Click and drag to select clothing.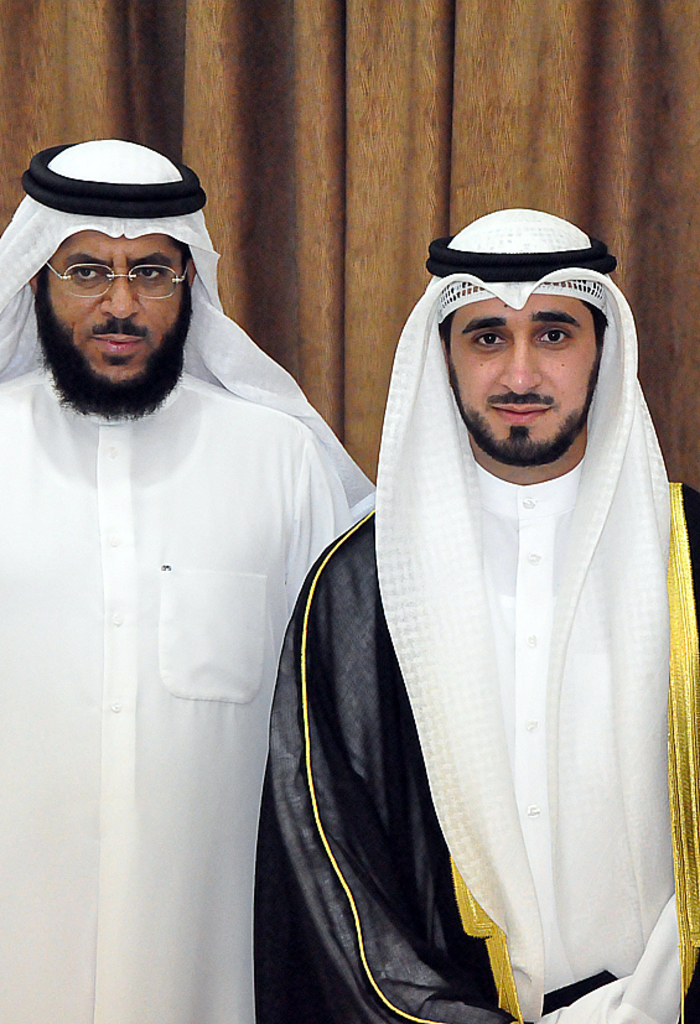
Selection: region(307, 344, 698, 1014).
